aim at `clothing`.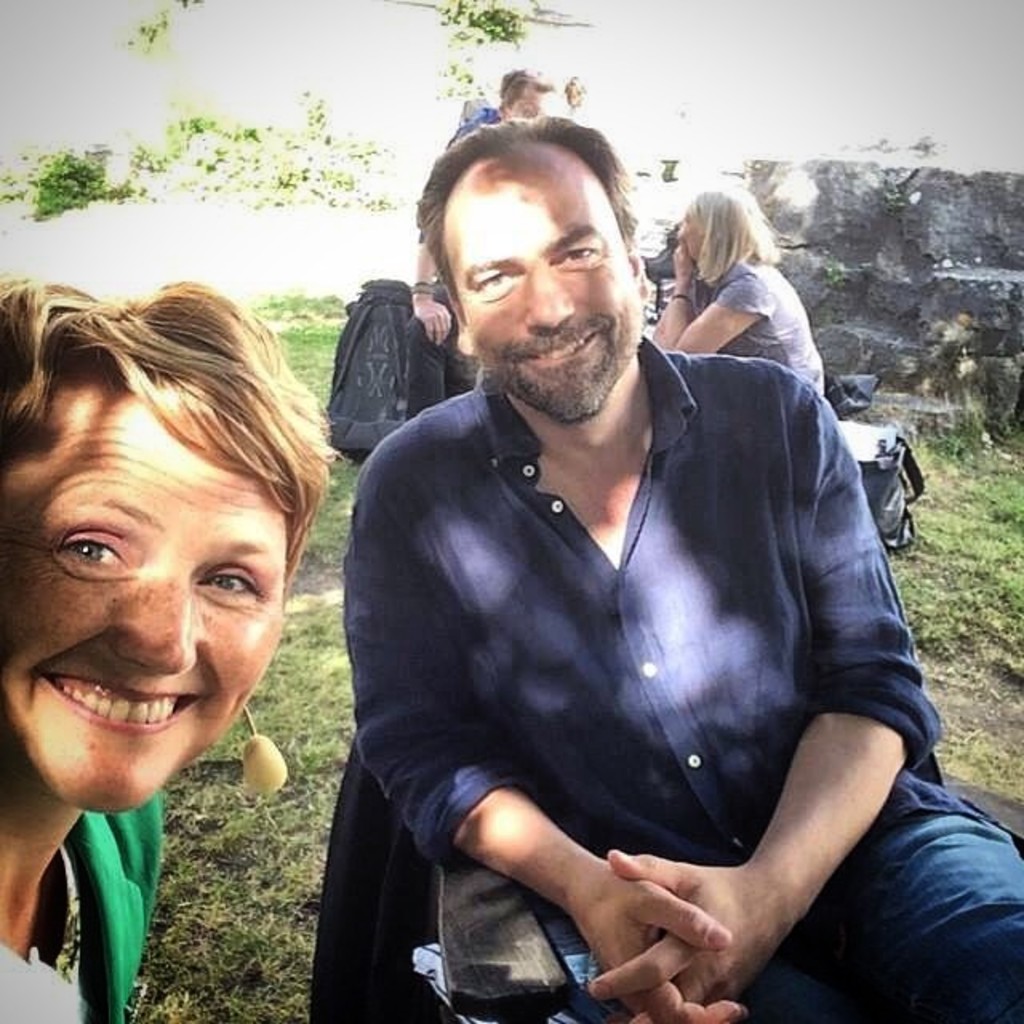
Aimed at bbox=(320, 309, 962, 1023).
